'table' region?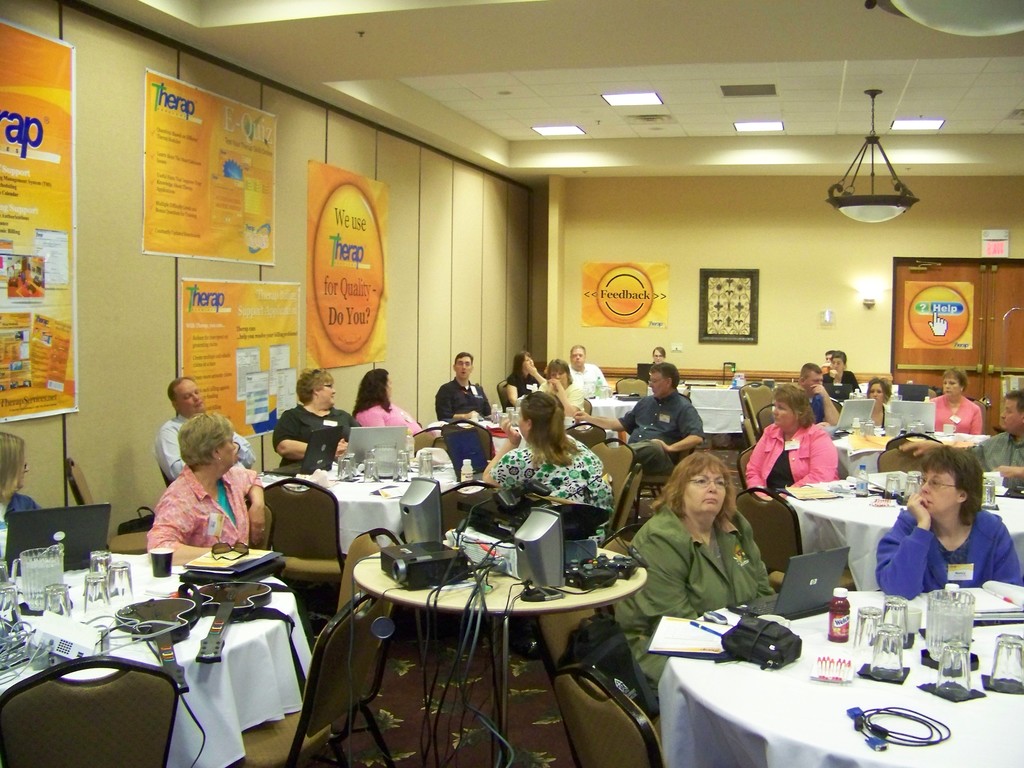
<bbox>0, 548, 311, 767</bbox>
